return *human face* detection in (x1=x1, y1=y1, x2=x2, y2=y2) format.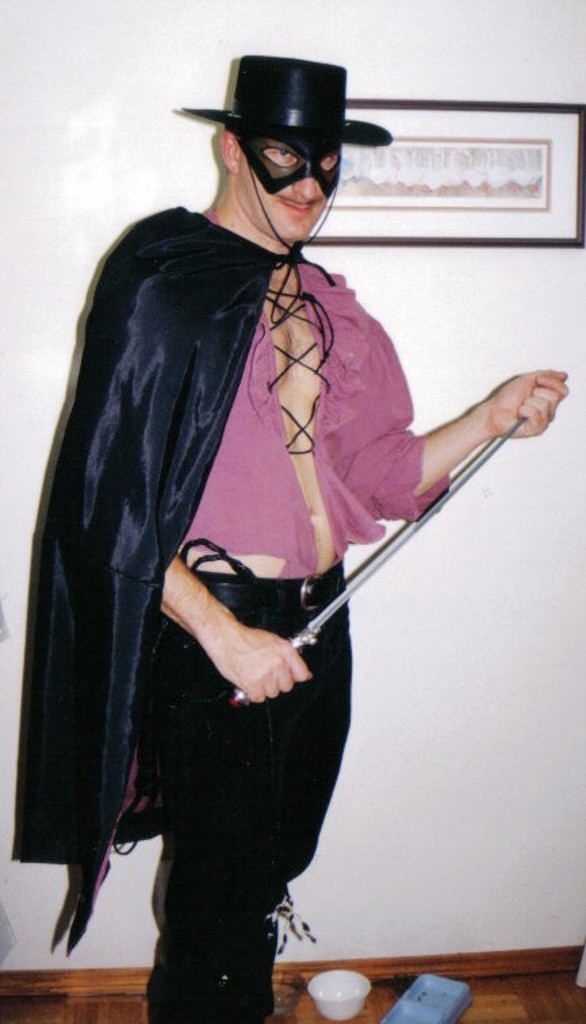
(x1=241, y1=139, x2=336, y2=242).
